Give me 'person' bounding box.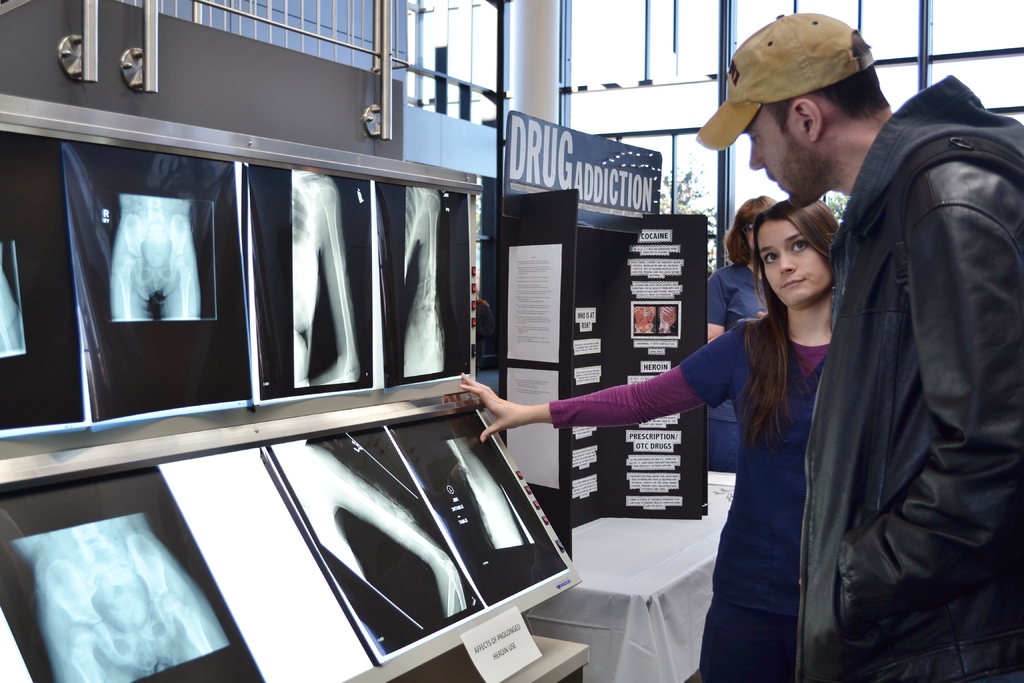
700, 11, 1023, 682.
